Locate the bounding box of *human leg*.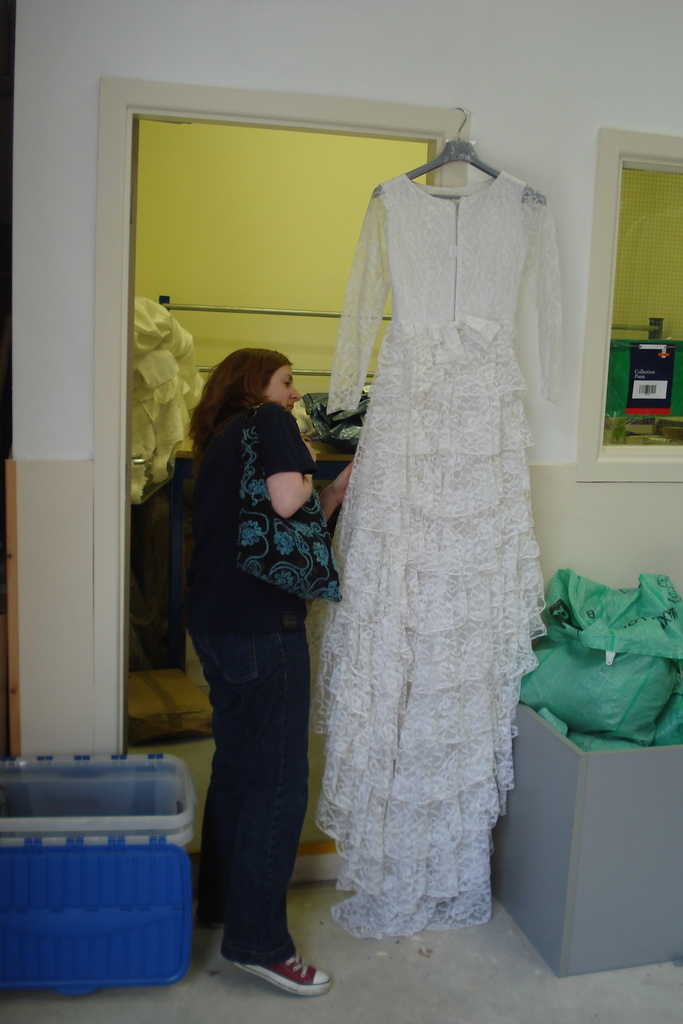
Bounding box: region(189, 593, 215, 935).
